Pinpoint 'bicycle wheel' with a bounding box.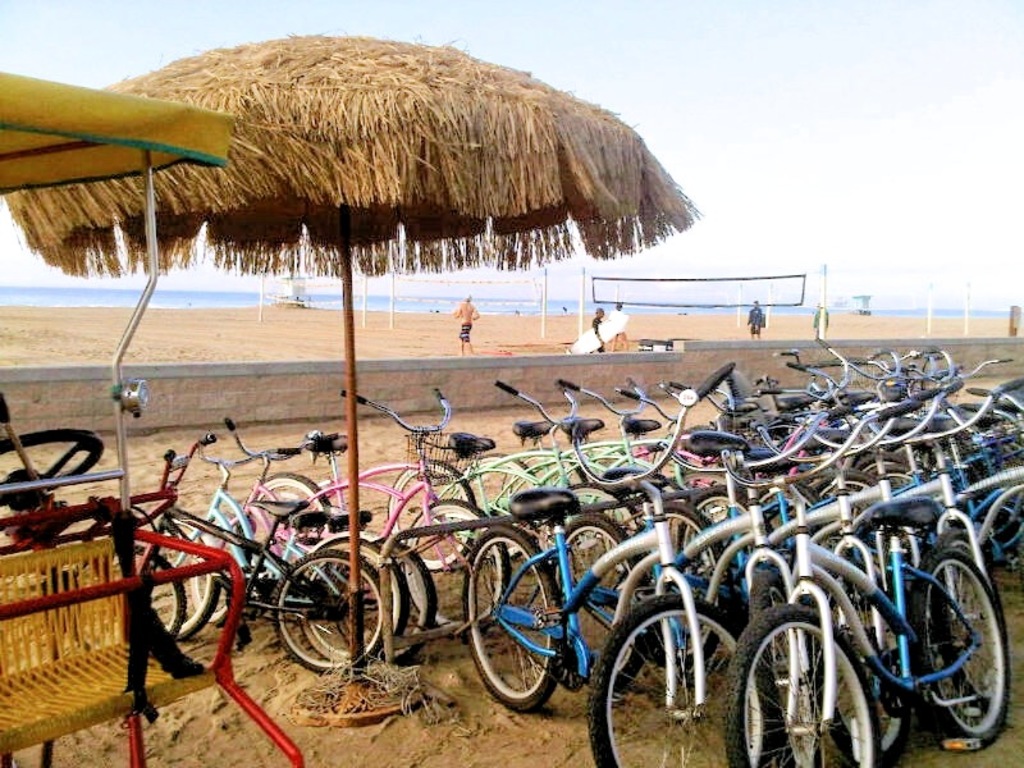
(547, 480, 664, 627).
